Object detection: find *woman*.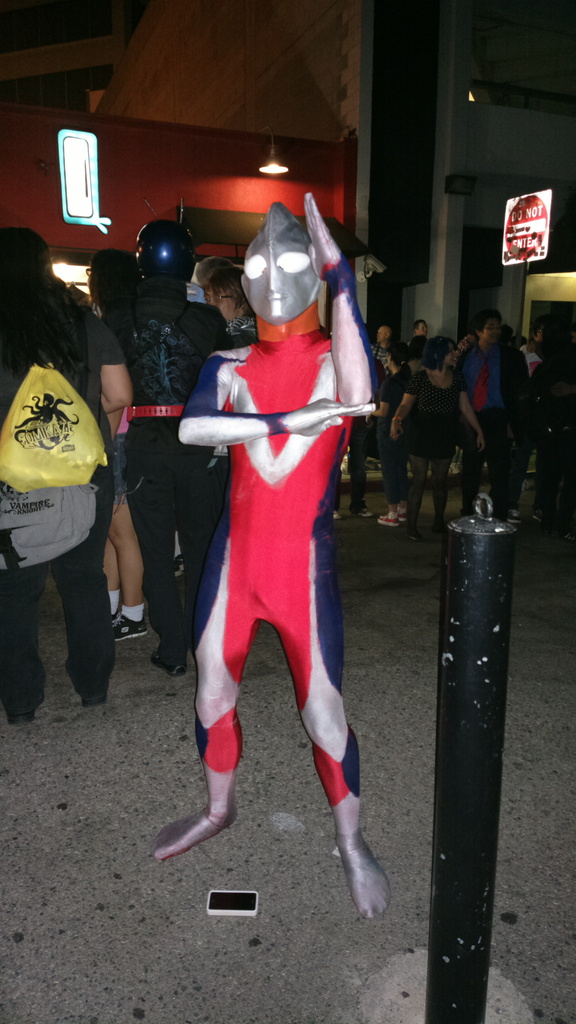
detection(137, 167, 403, 875).
